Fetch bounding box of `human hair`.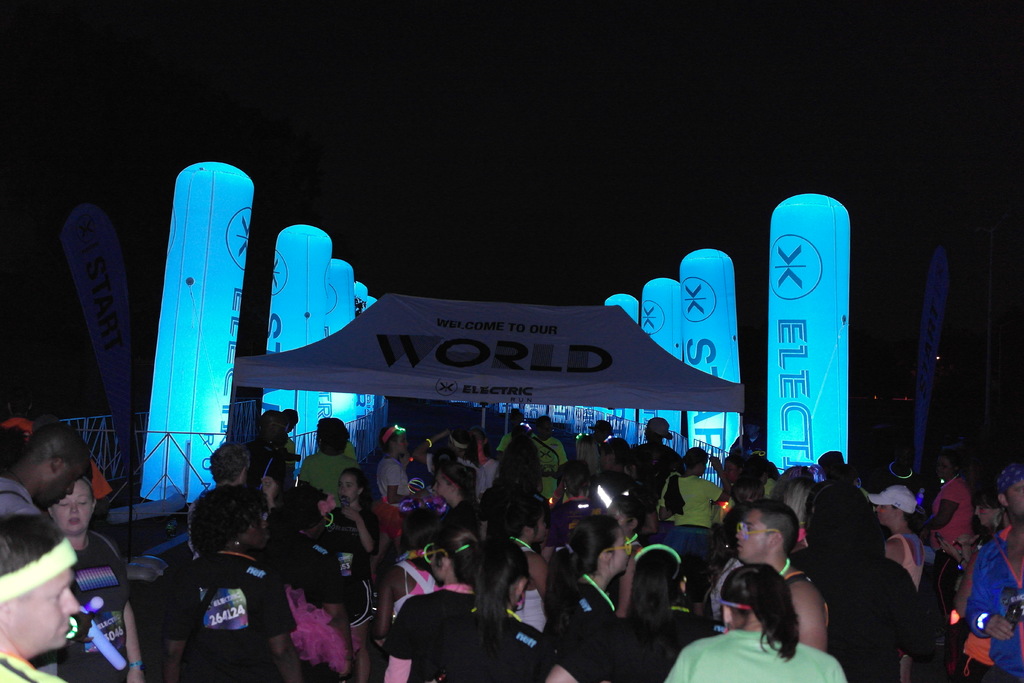
Bbox: locate(975, 484, 1006, 511).
